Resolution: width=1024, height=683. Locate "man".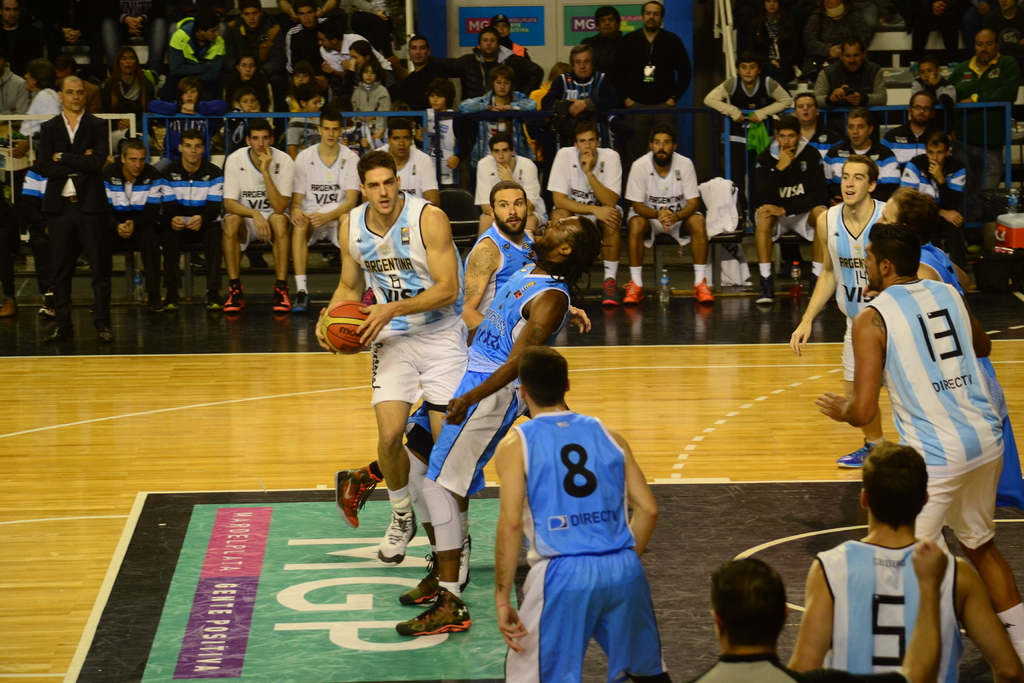
box(977, 0, 1023, 85).
